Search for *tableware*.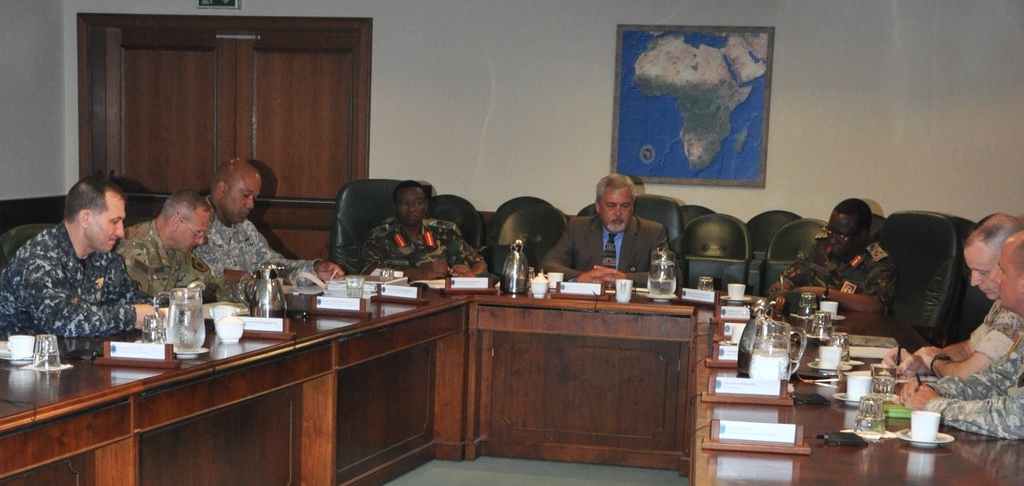
Found at [left=854, top=394, right=887, bottom=435].
